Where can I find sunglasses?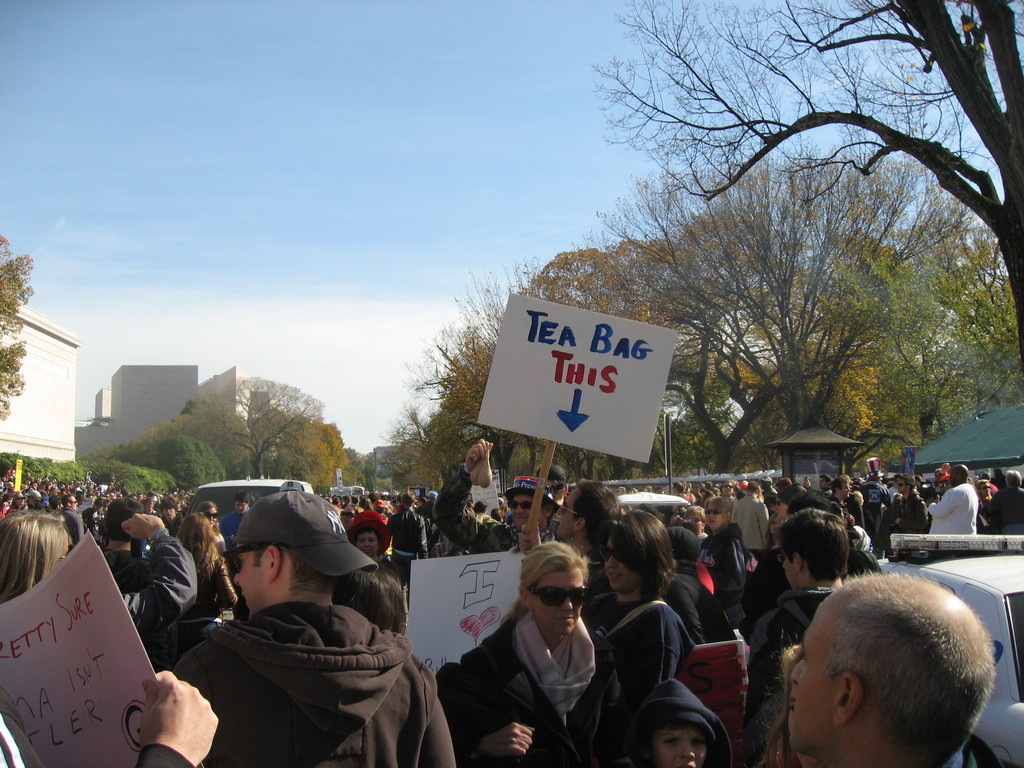
You can find it at select_region(502, 495, 535, 513).
